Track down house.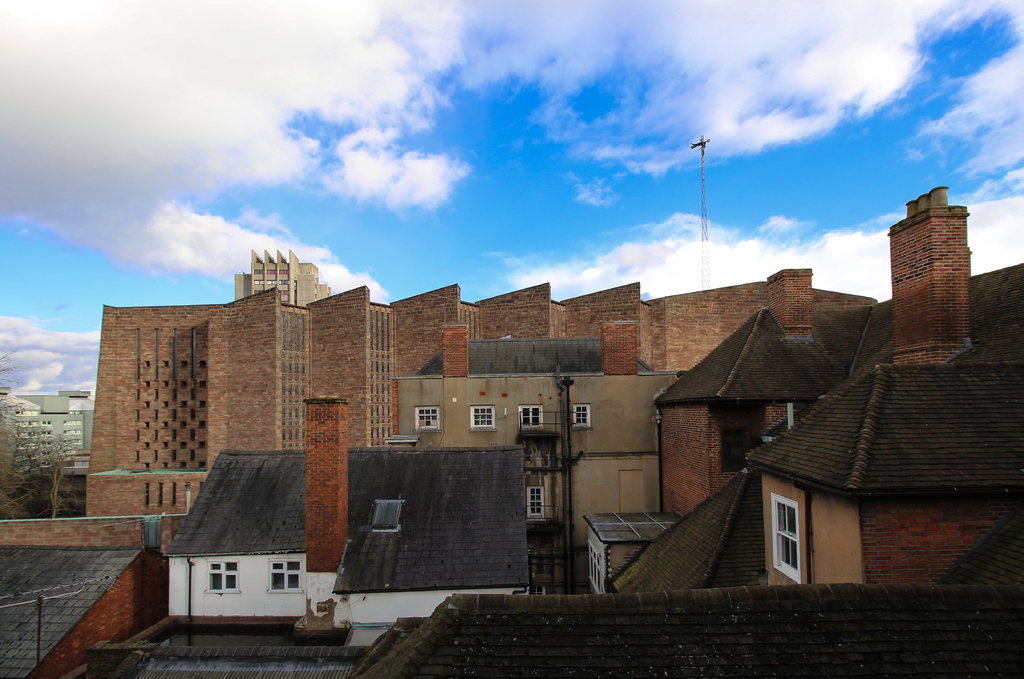
Tracked to [left=742, top=358, right=1023, bottom=587].
